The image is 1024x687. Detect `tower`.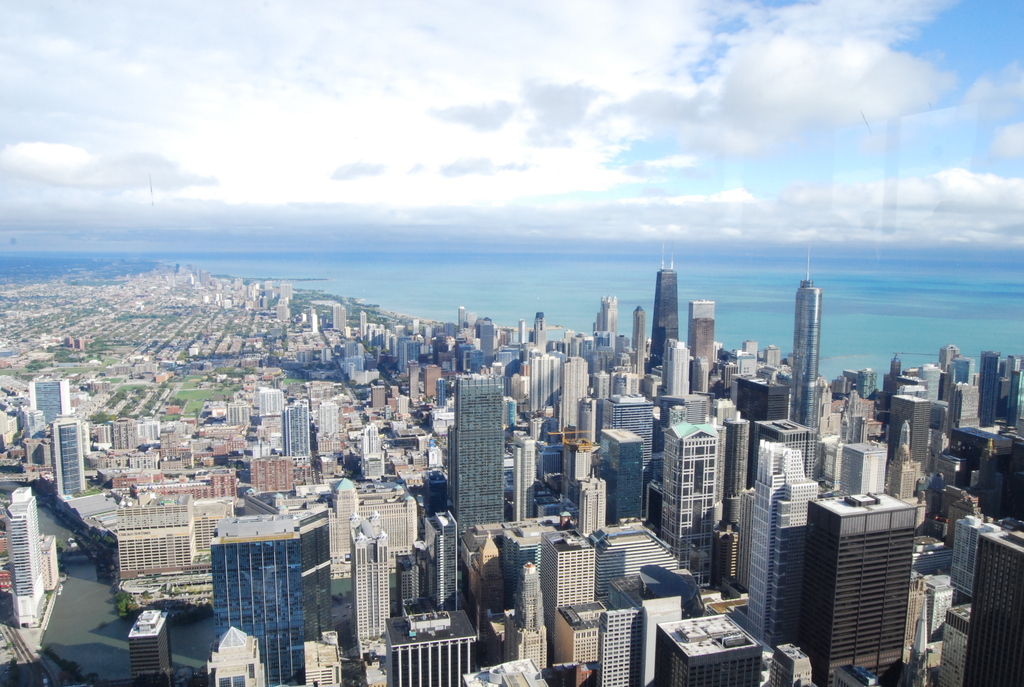
Detection: 209/536/306/686.
